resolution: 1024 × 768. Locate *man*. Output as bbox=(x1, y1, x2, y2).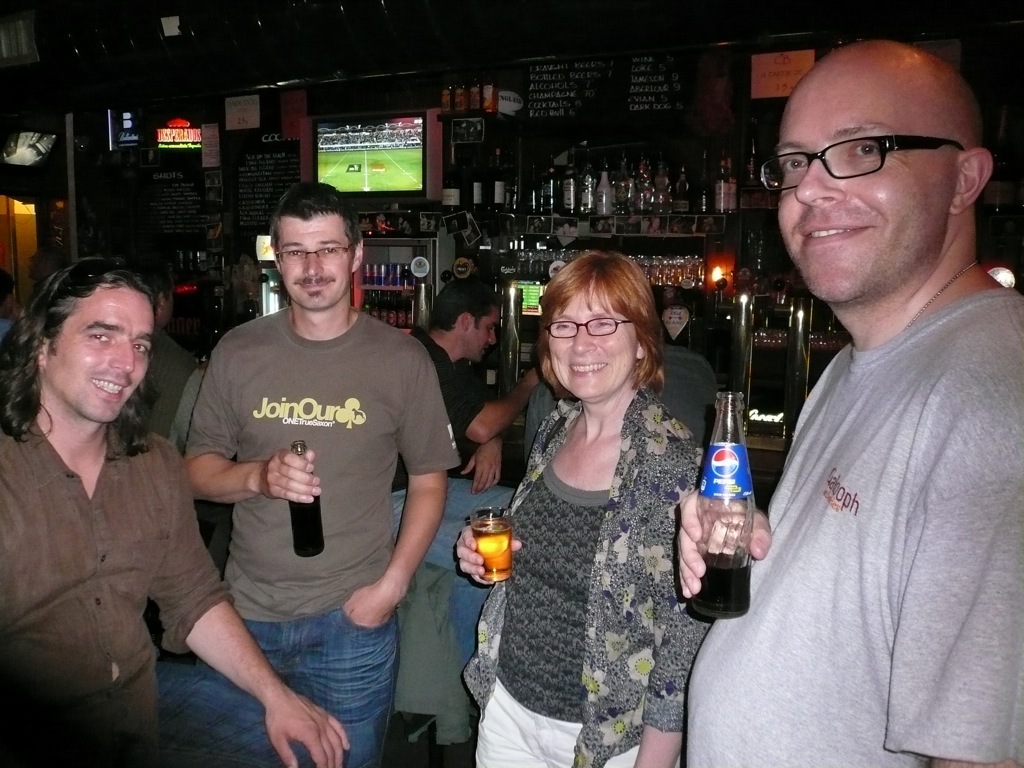
bbox=(388, 276, 541, 497).
